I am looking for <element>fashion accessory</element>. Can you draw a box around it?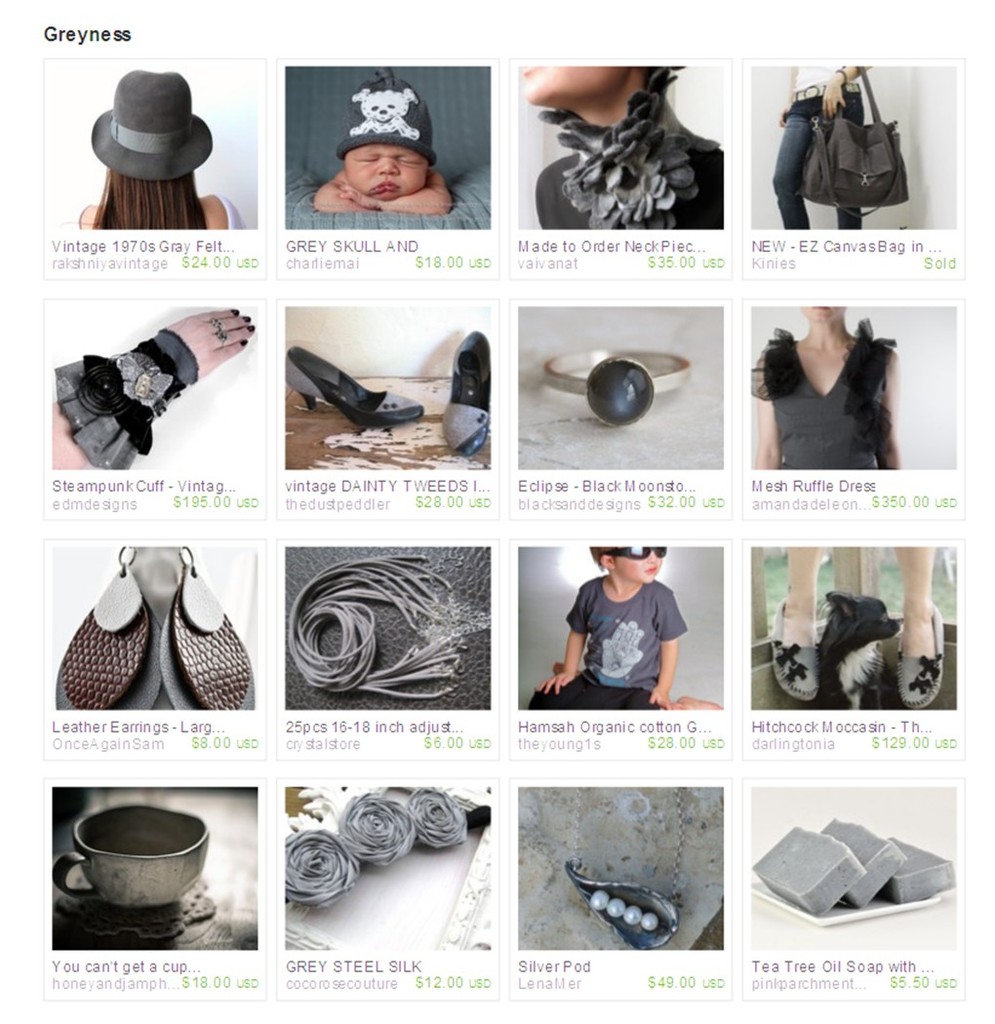
Sure, the bounding box is 800:65:906:219.
